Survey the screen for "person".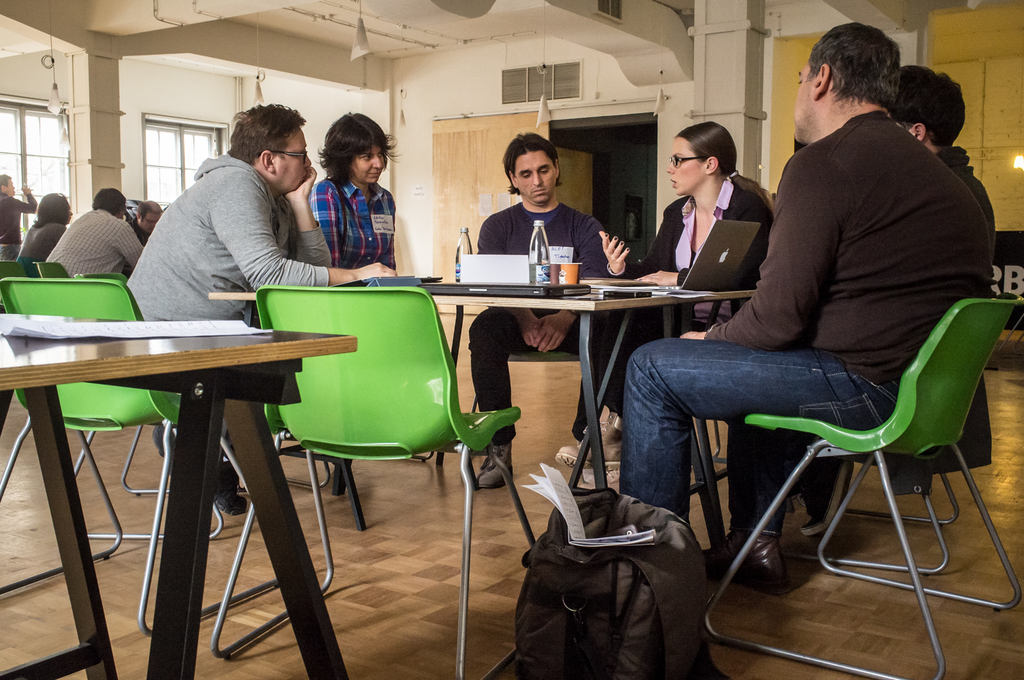
Survey found: detection(0, 178, 40, 262).
